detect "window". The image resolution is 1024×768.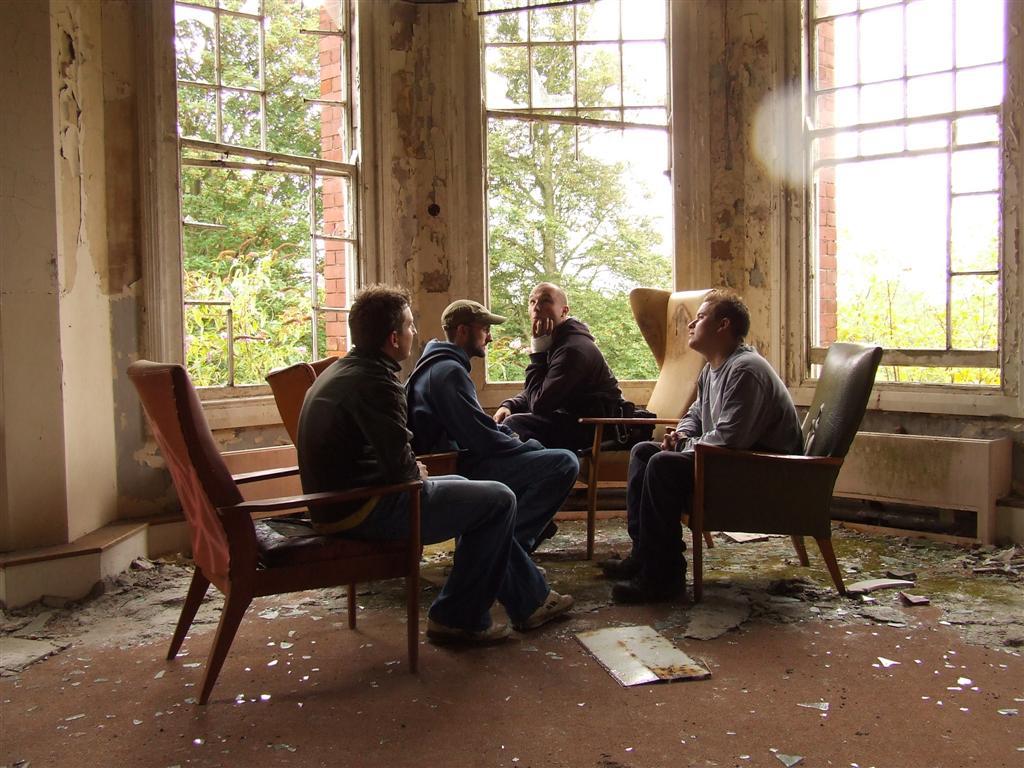
locate(800, 2, 1010, 384).
